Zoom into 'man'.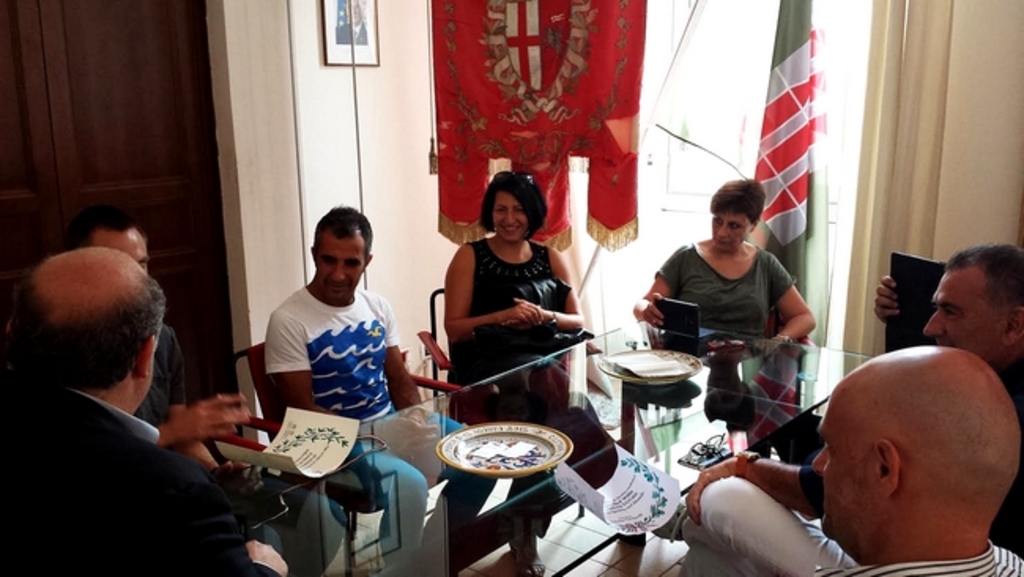
Zoom target: l=800, t=347, r=1018, b=575.
